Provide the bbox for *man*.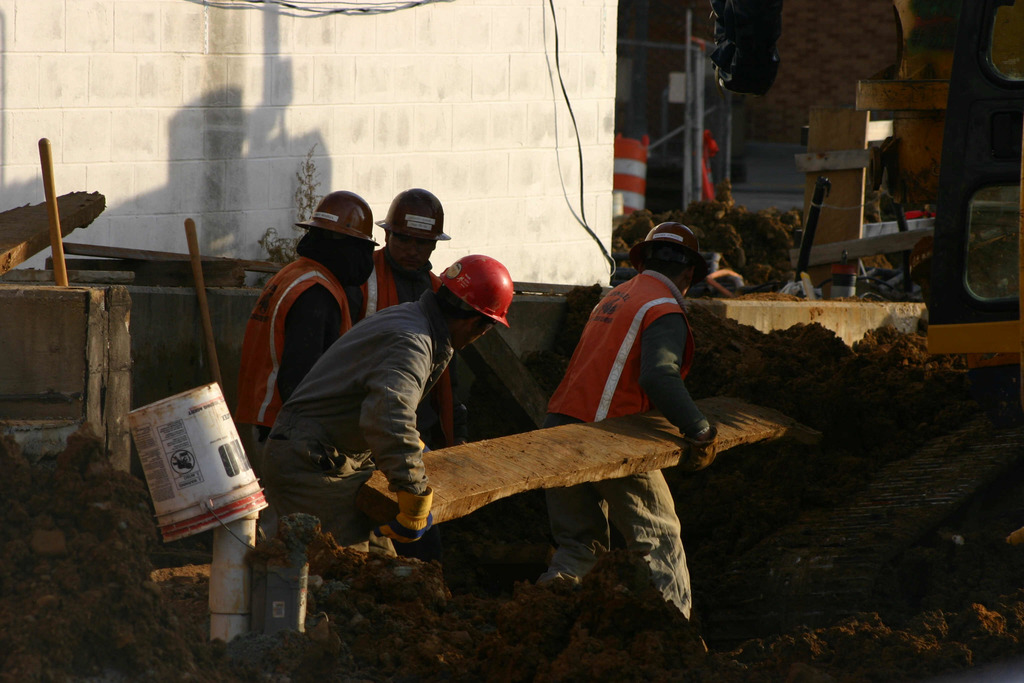
263 238 532 575.
